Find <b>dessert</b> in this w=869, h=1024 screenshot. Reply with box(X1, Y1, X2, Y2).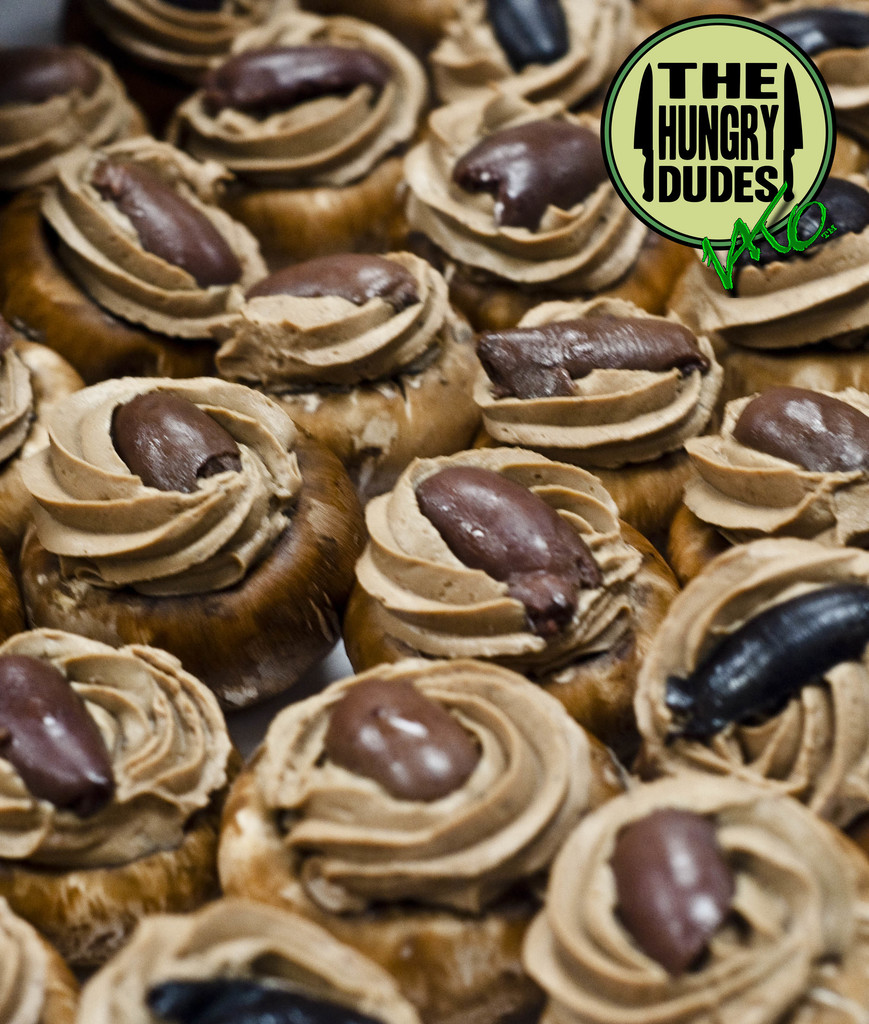
box(239, 253, 519, 472).
